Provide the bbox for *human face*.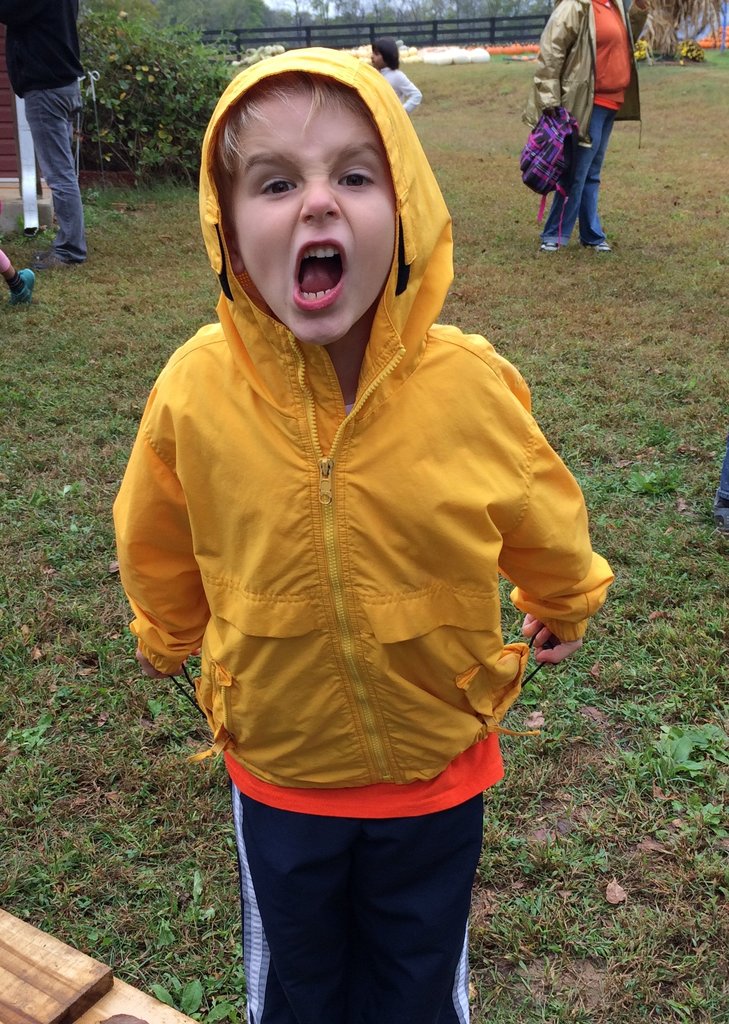
[367,45,388,73].
